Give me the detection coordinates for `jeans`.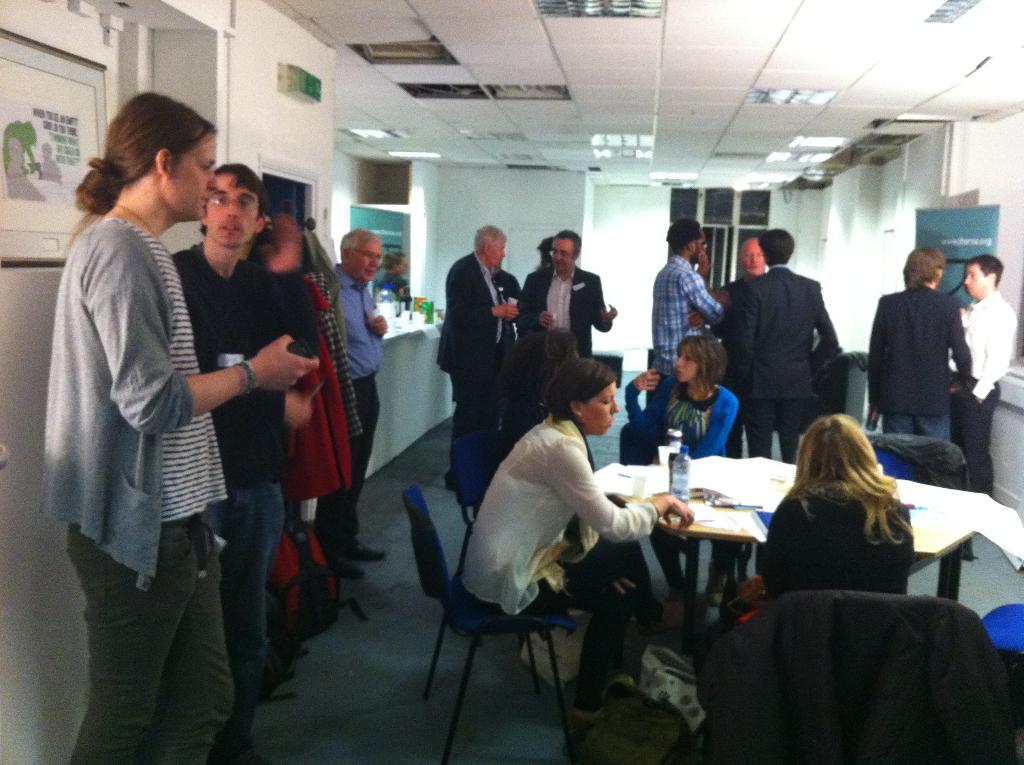
bbox=[884, 414, 954, 442].
